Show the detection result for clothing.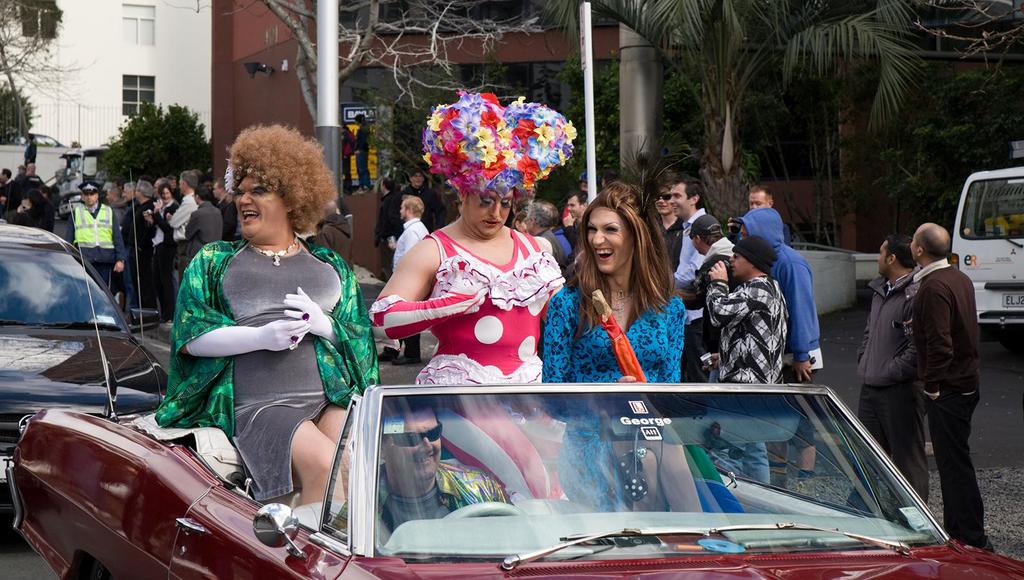
551, 227, 576, 269.
